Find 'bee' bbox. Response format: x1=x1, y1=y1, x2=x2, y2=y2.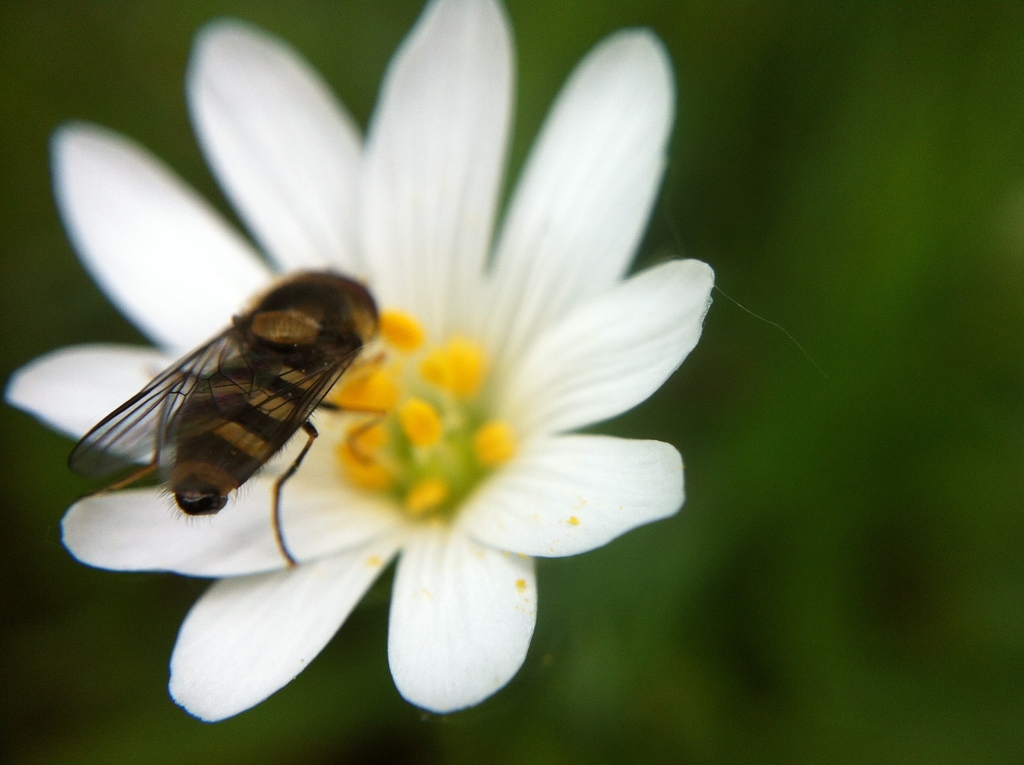
x1=52, y1=261, x2=399, y2=572.
